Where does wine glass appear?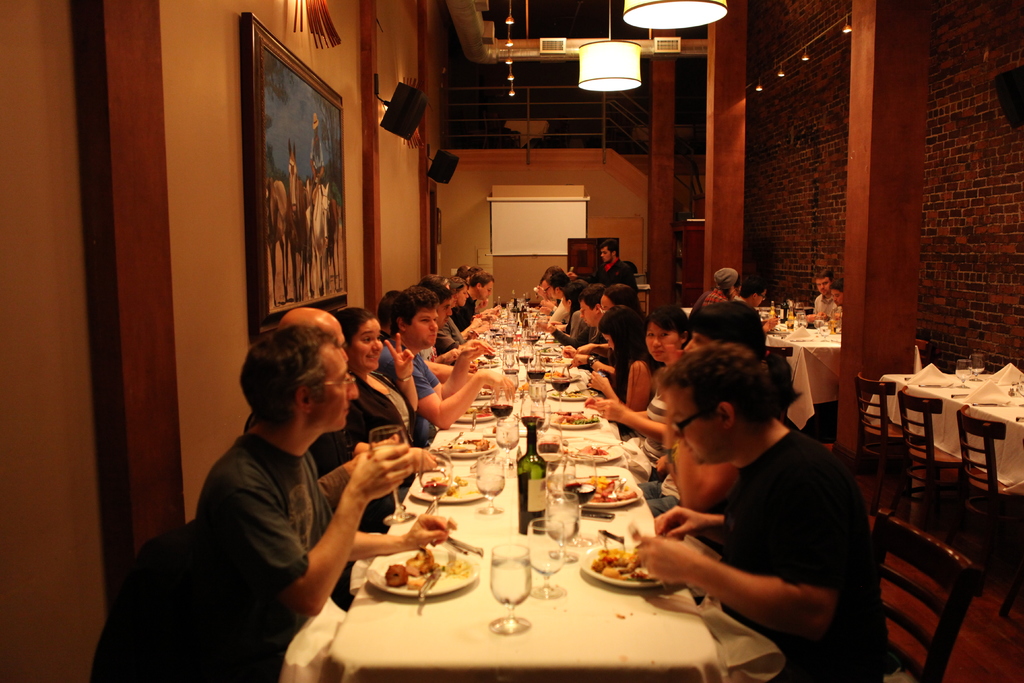
Appears at [491,388,512,423].
